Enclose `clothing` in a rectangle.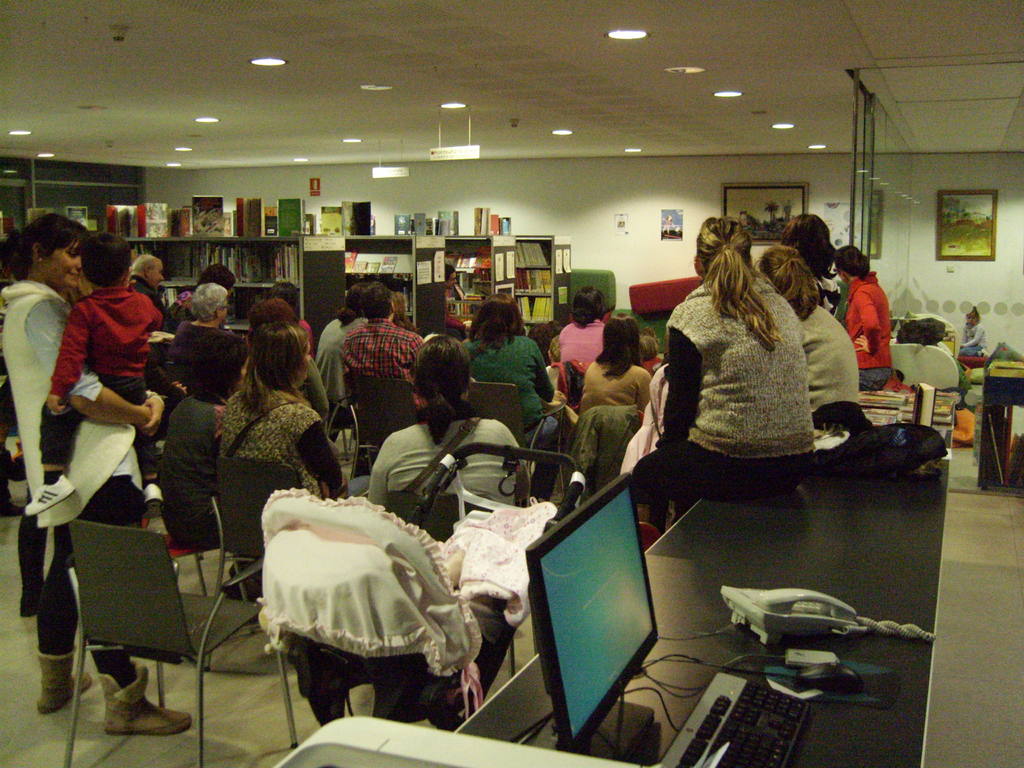
(left=962, top=319, right=986, bottom=356).
